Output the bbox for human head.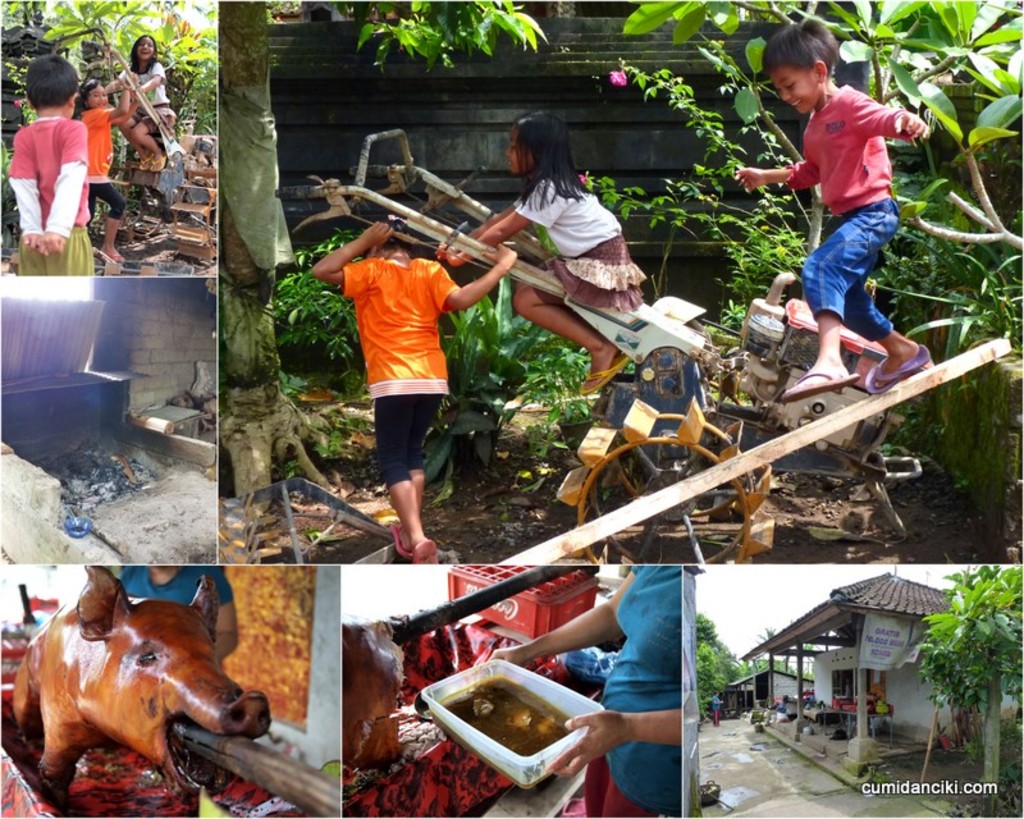
<region>504, 106, 571, 174</region>.
